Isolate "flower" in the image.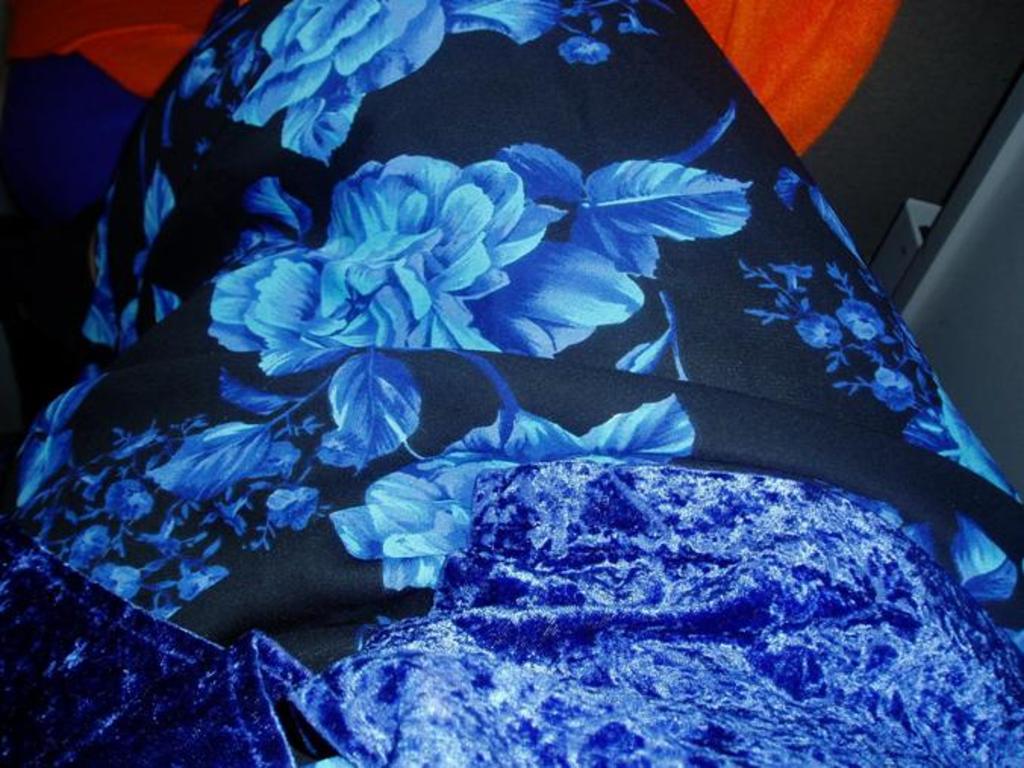
Isolated region: 232:0:579:168.
